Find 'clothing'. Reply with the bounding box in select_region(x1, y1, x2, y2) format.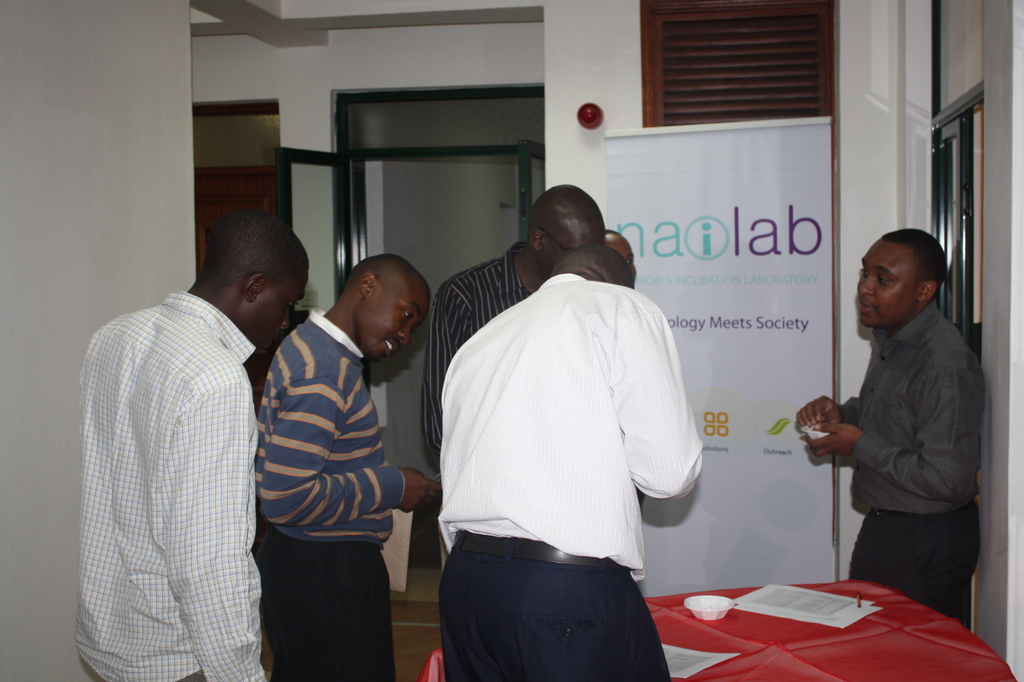
select_region(414, 241, 542, 480).
